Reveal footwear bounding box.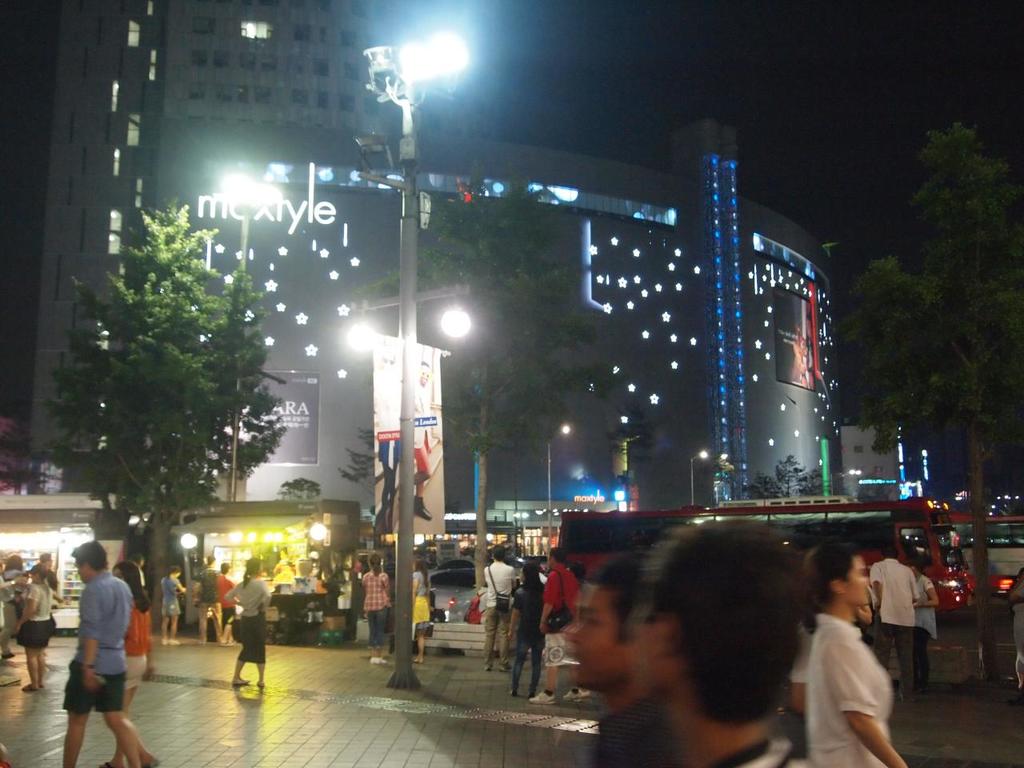
Revealed: bbox=[371, 654, 390, 666].
